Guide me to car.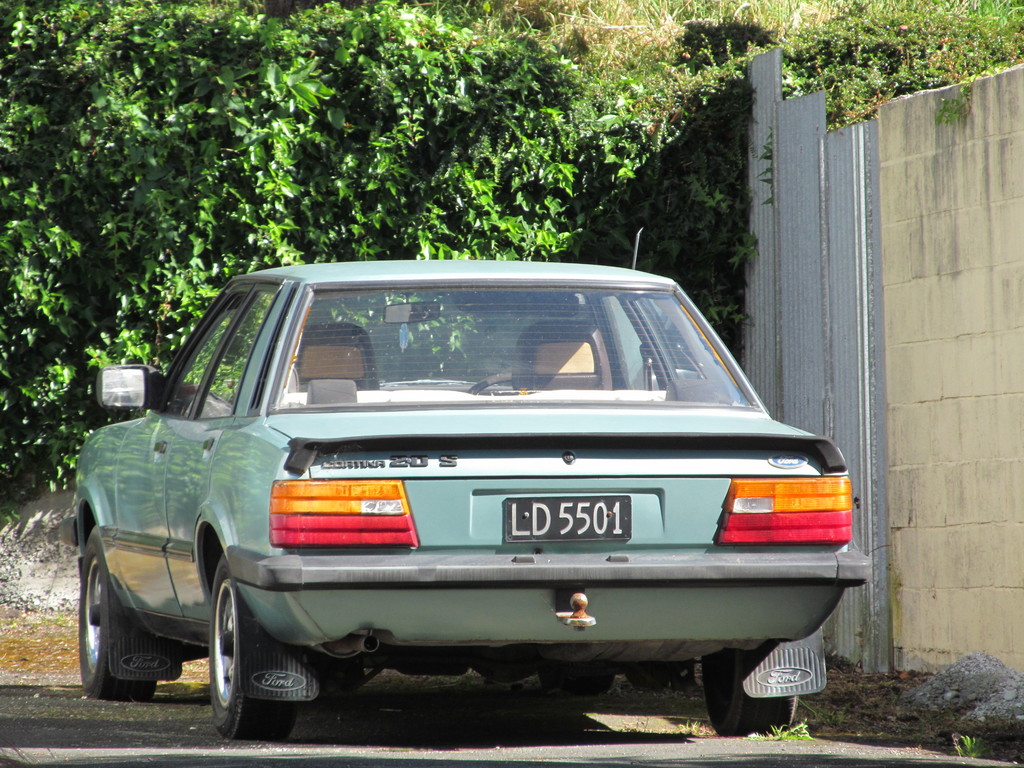
Guidance: {"x1": 71, "y1": 227, "x2": 880, "y2": 741}.
